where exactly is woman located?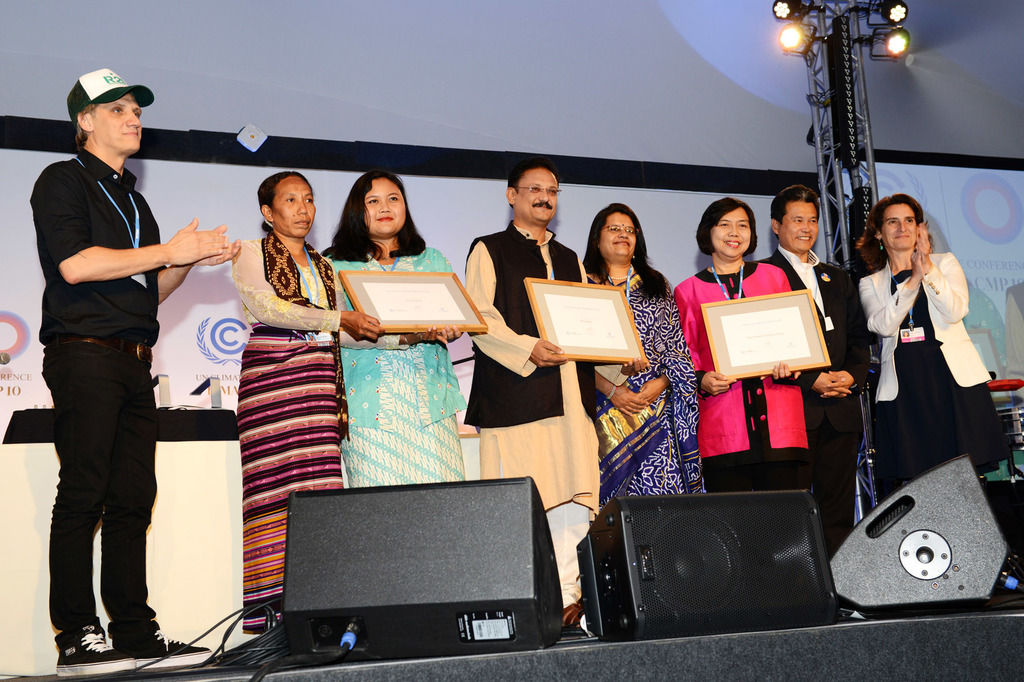
Its bounding box is [left=321, top=171, right=486, bottom=482].
